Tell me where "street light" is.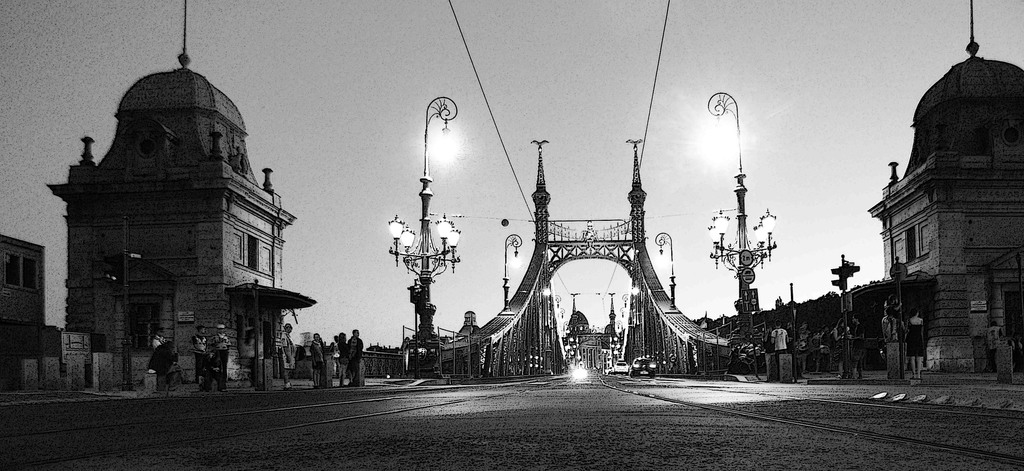
"street light" is at crop(383, 94, 460, 340).
